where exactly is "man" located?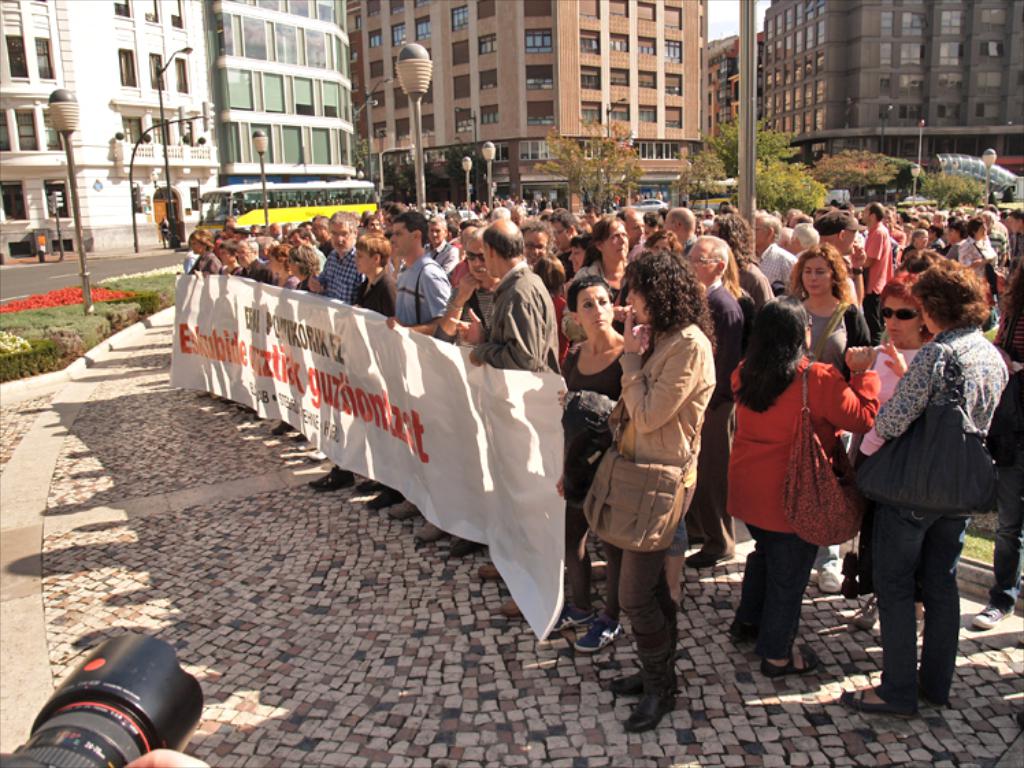
Its bounding box is {"x1": 542, "y1": 207, "x2": 582, "y2": 257}.
